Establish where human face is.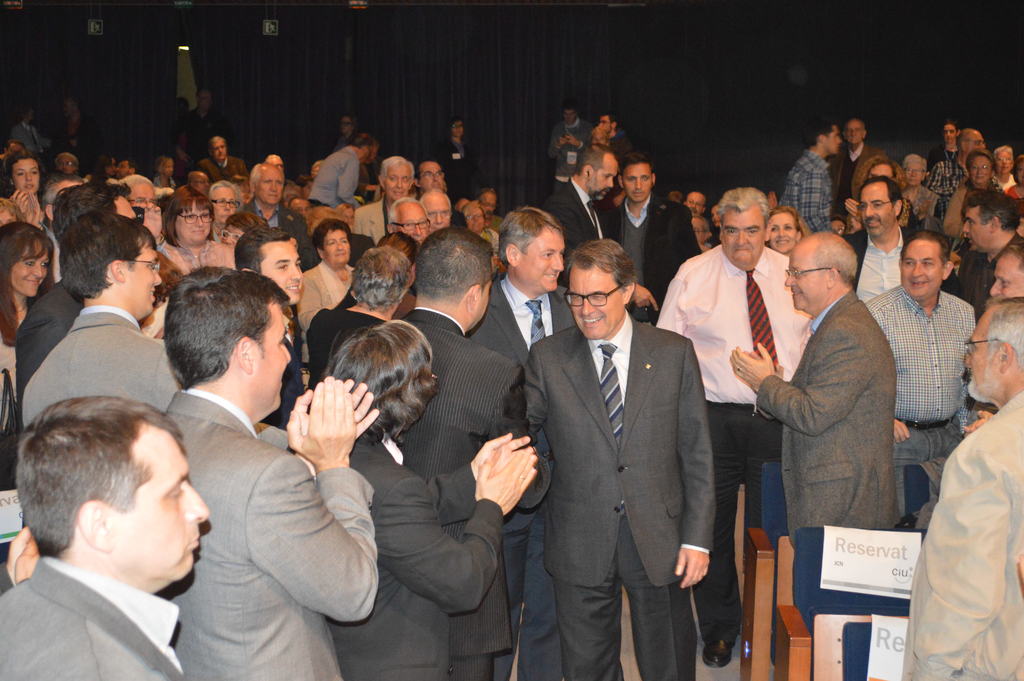
Established at detection(968, 137, 993, 175).
